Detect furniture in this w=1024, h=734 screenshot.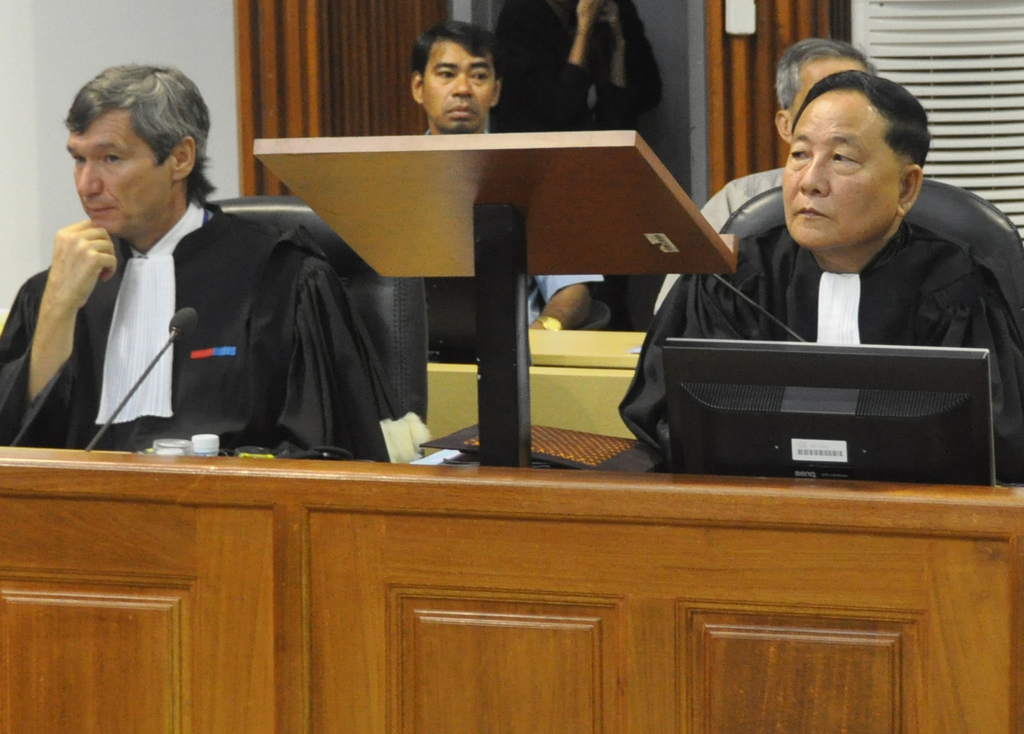
Detection: 424,328,647,456.
